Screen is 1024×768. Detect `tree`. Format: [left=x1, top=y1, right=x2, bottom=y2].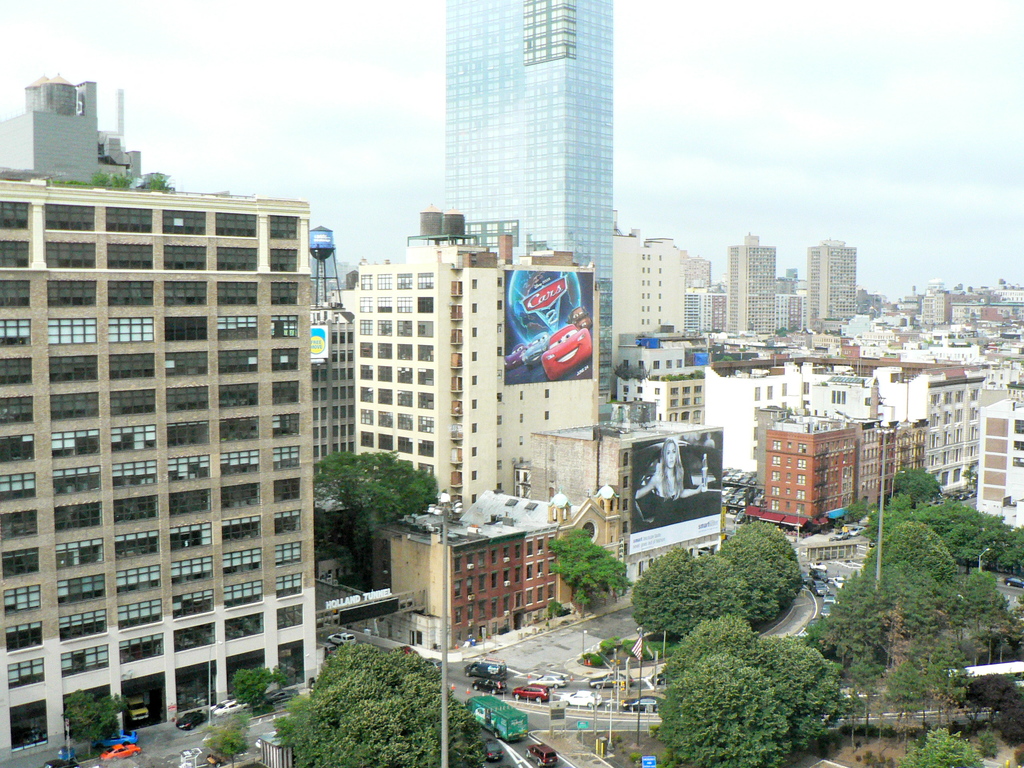
[left=808, top=660, right=855, bottom=727].
